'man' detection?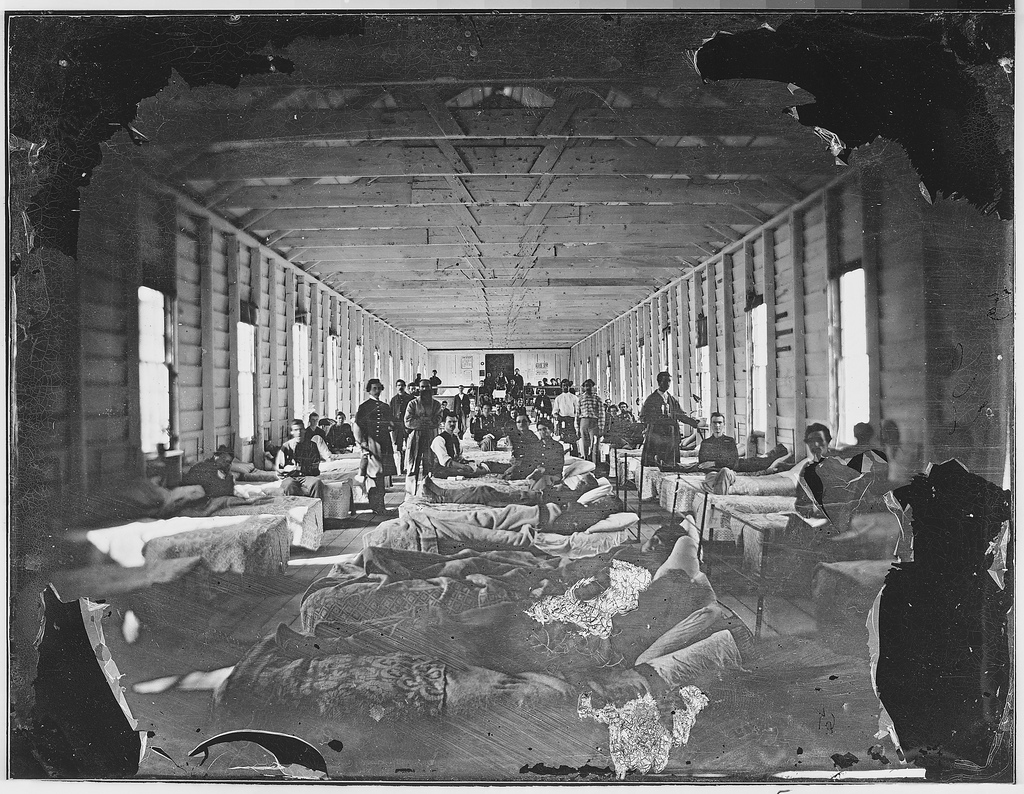
x1=701, y1=411, x2=744, y2=471
